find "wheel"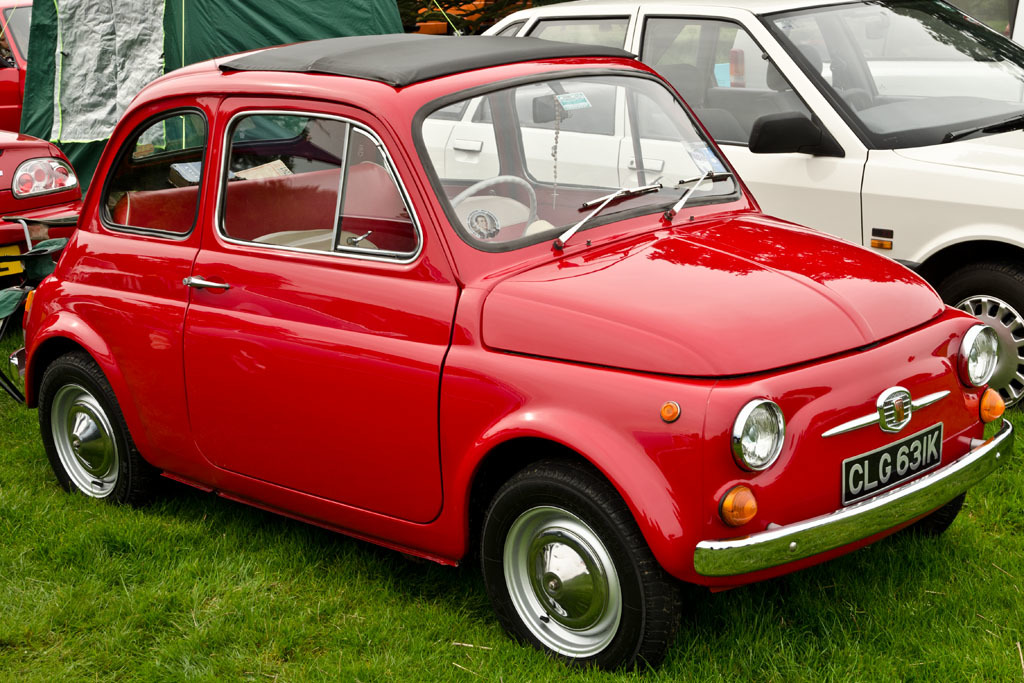
{"x1": 499, "y1": 491, "x2": 649, "y2": 663}
